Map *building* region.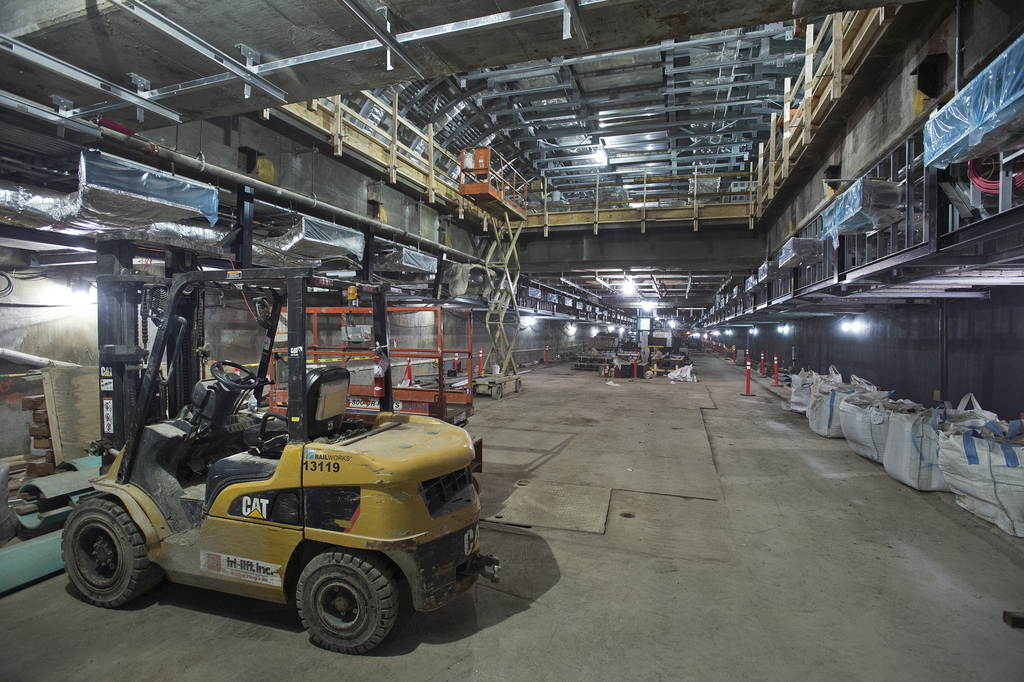
Mapped to 2,0,1023,681.
